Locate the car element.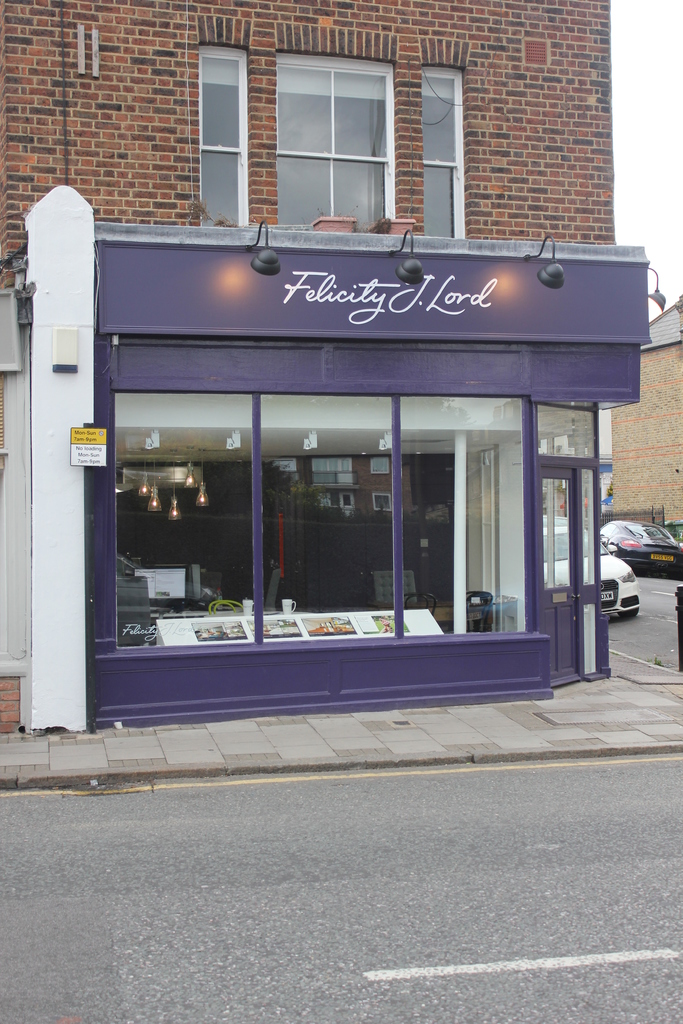
Element bbox: bbox(579, 512, 680, 568).
